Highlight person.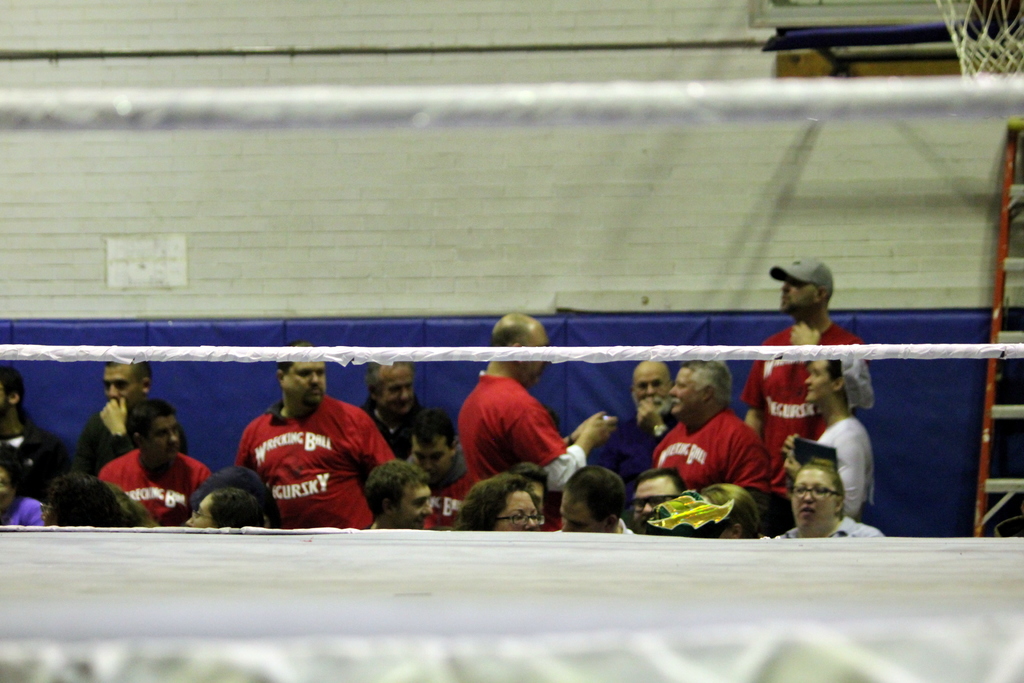
Highlighted region: l=415, t=310, r=593, b=509.
